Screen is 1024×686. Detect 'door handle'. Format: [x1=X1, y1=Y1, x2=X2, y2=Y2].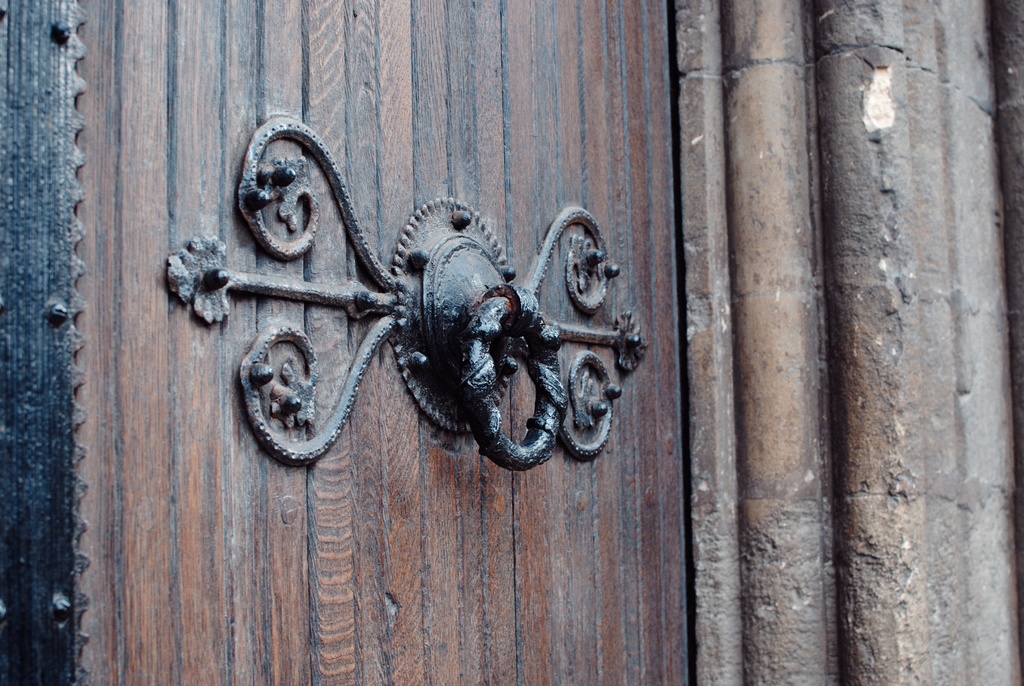
[x1=172, y1=115, x2=652, y2=466].
